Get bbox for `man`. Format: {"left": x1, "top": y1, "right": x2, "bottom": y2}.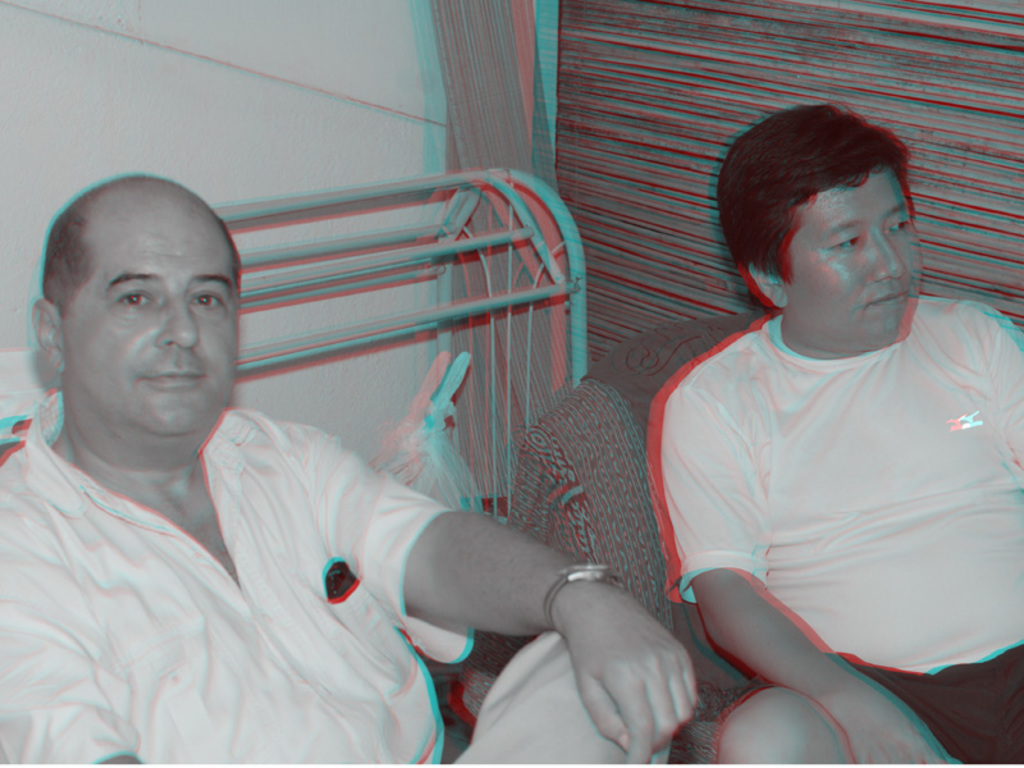
{"left": 0, "top": 177, "right": 695, "bottom": 767}.
